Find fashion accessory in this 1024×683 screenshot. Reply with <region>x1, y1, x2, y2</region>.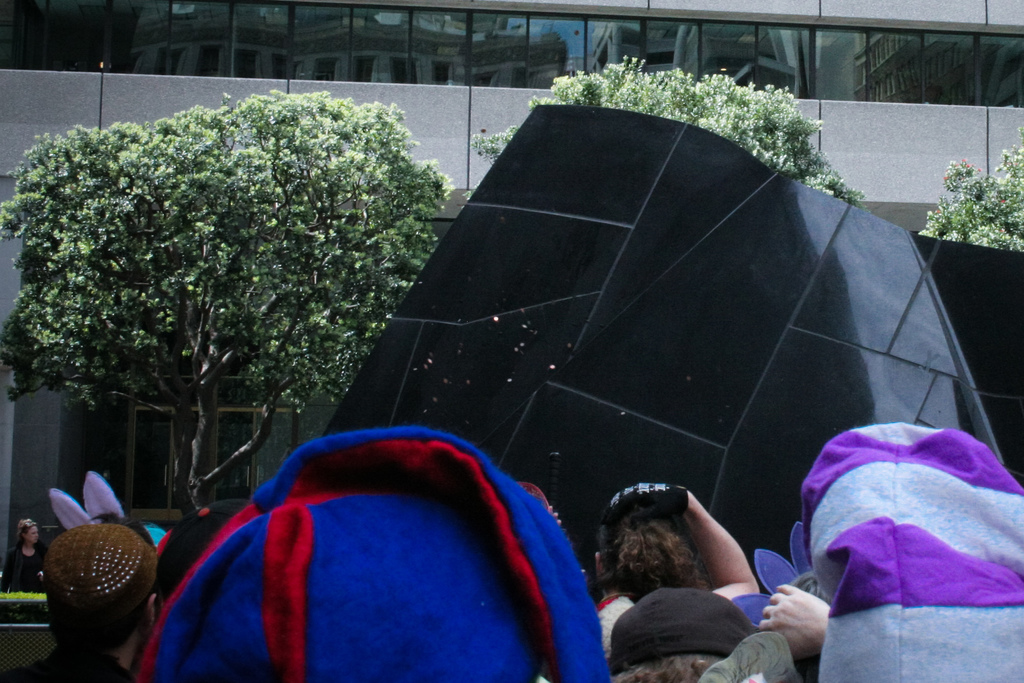
<region>797, 429, 1023, 682</region>.
